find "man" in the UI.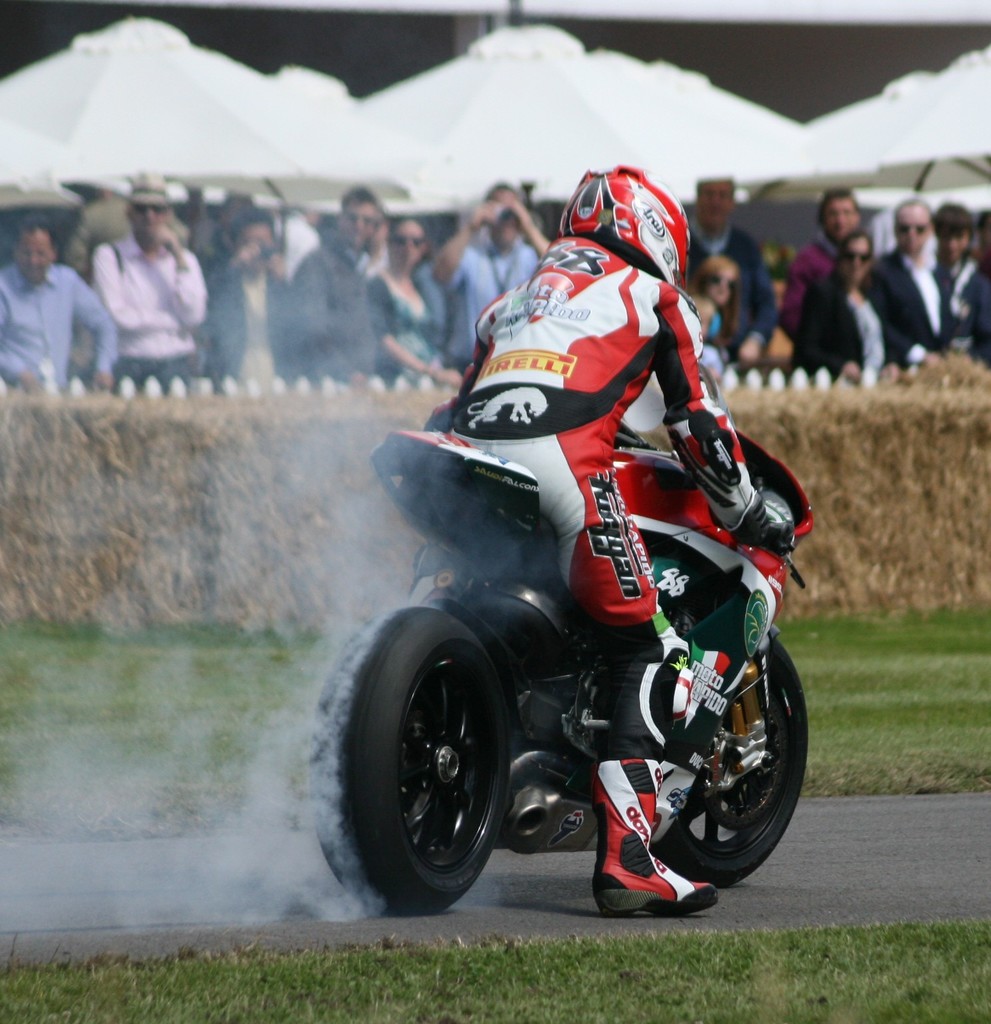
UI element at left=433, top=177, right=551, bottom=368.
